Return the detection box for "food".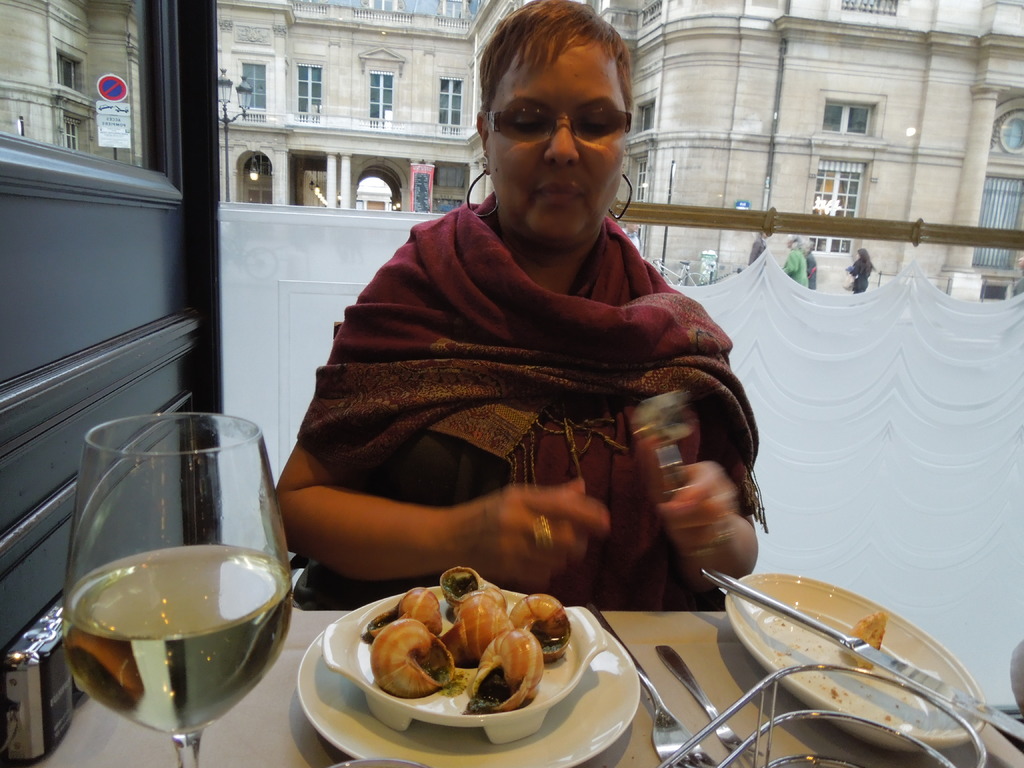
(x1=842, y1=610, x2=888, y2=668).
